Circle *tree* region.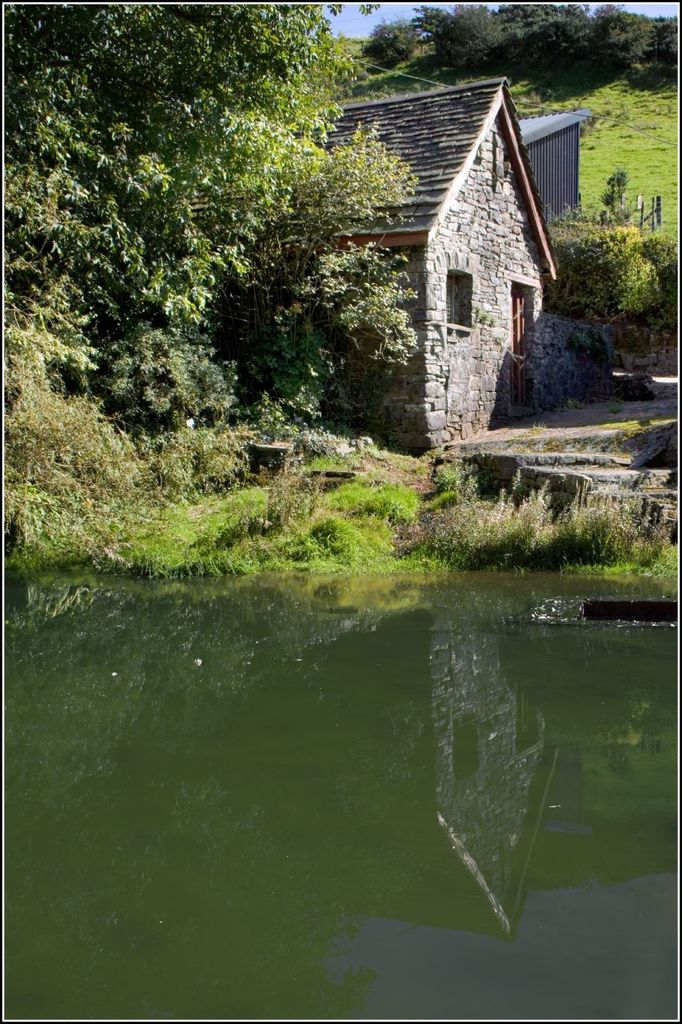
Region: bbox=[229, 120, 428, 302].
